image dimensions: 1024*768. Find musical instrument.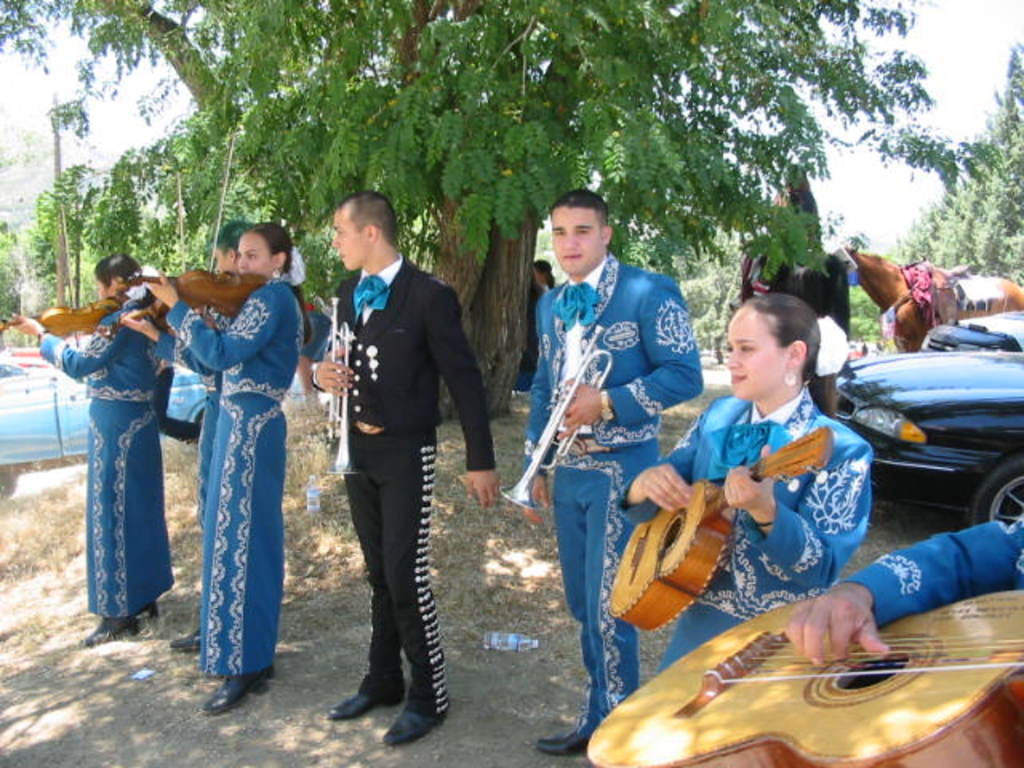
box=[117, 134, 290, 352].
